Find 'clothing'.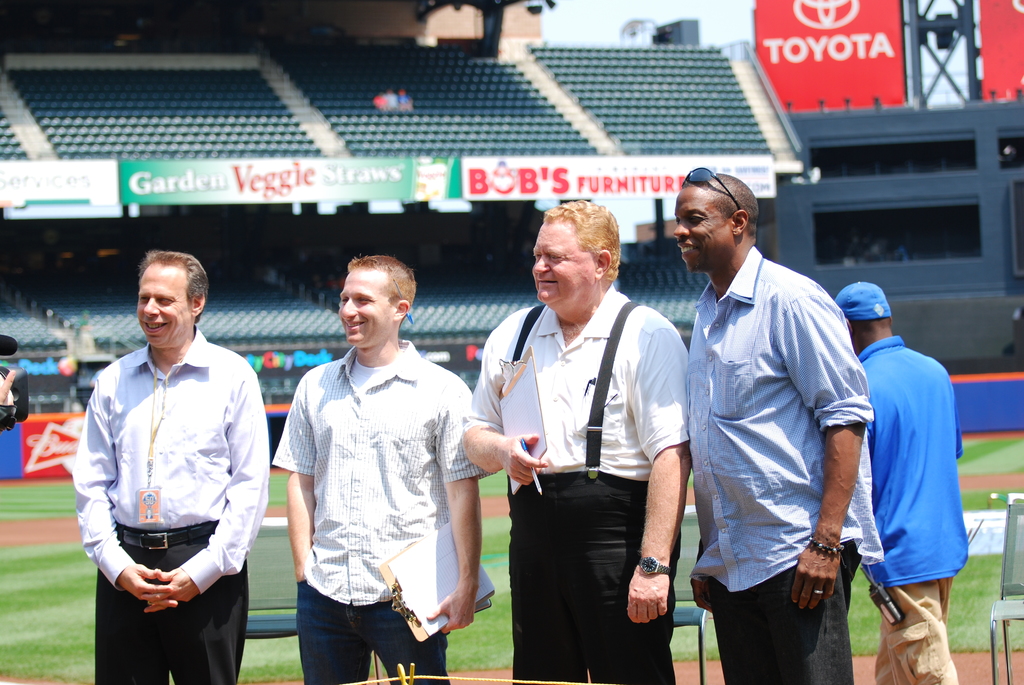
[685,245,868,684].
